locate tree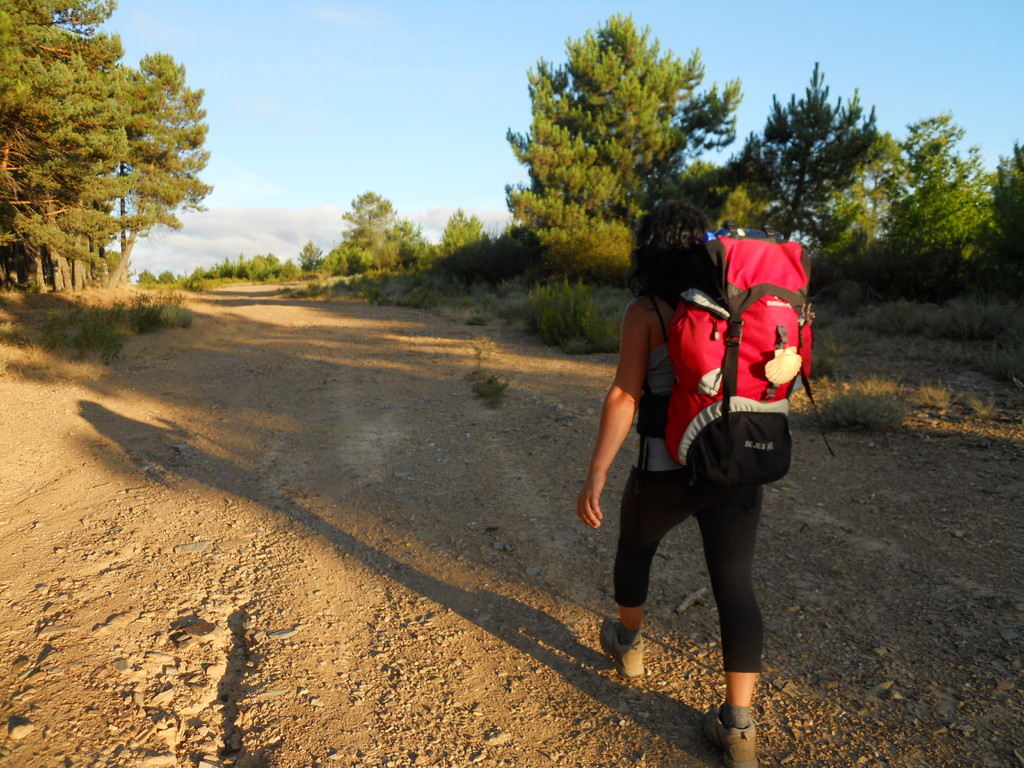
{"x1": 499, "y1": 11, "x2": 735, "y2": 286}
